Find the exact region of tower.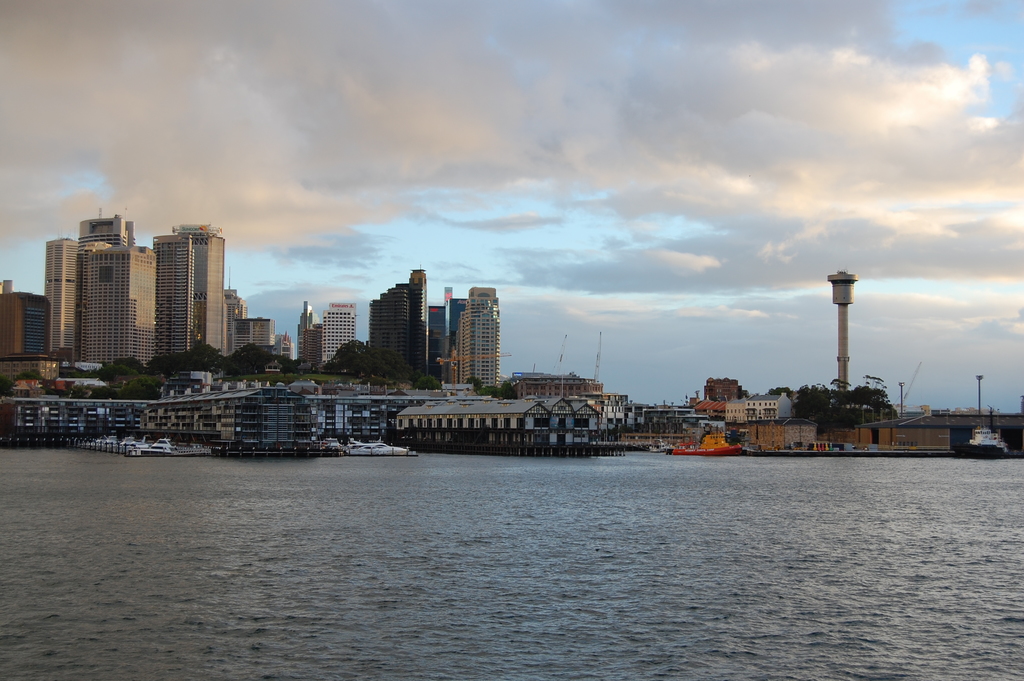
Exact region: x1=36 y1=229 x2=76 y2=352.
